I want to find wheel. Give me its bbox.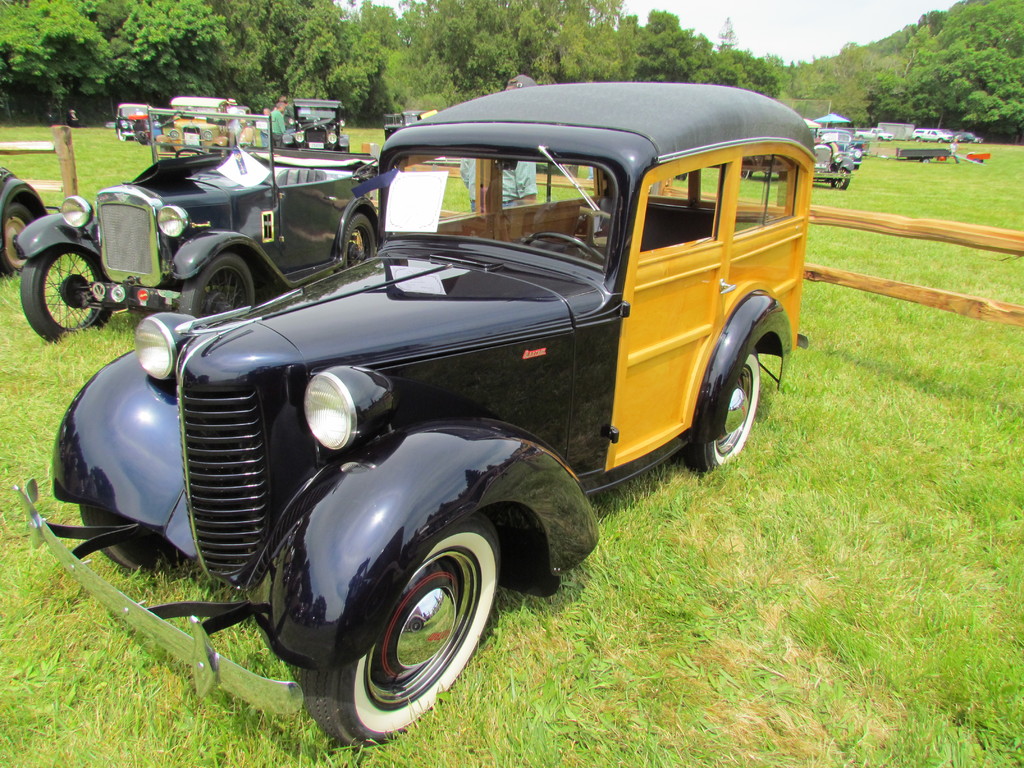
[160, 145, 172, 160].
